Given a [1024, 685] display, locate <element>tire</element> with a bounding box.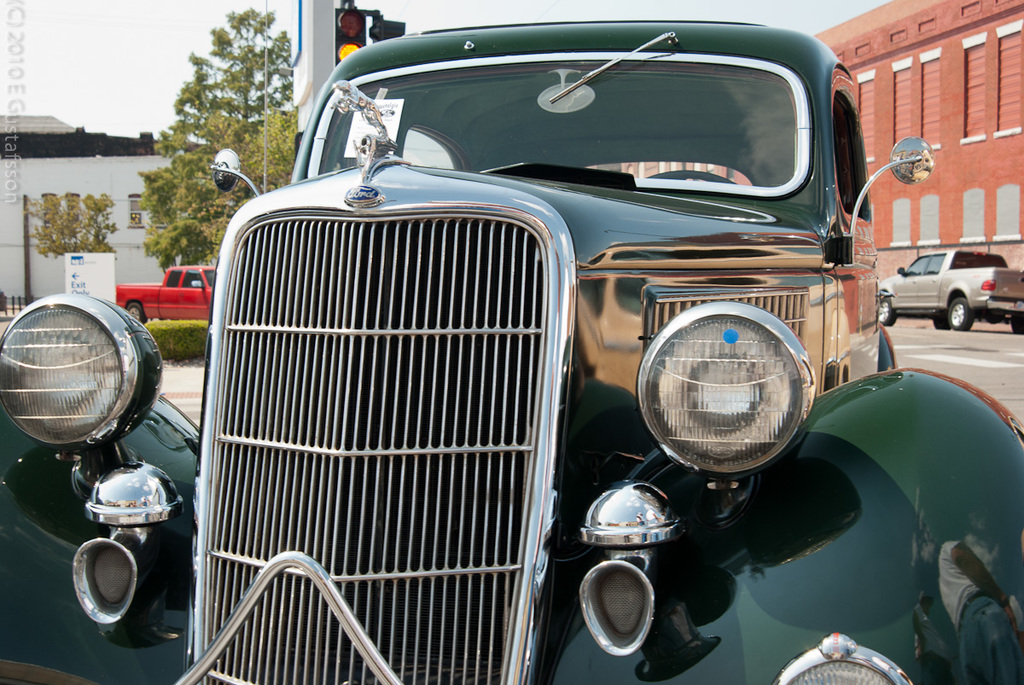
Located: [875, 291, 899, 325].
